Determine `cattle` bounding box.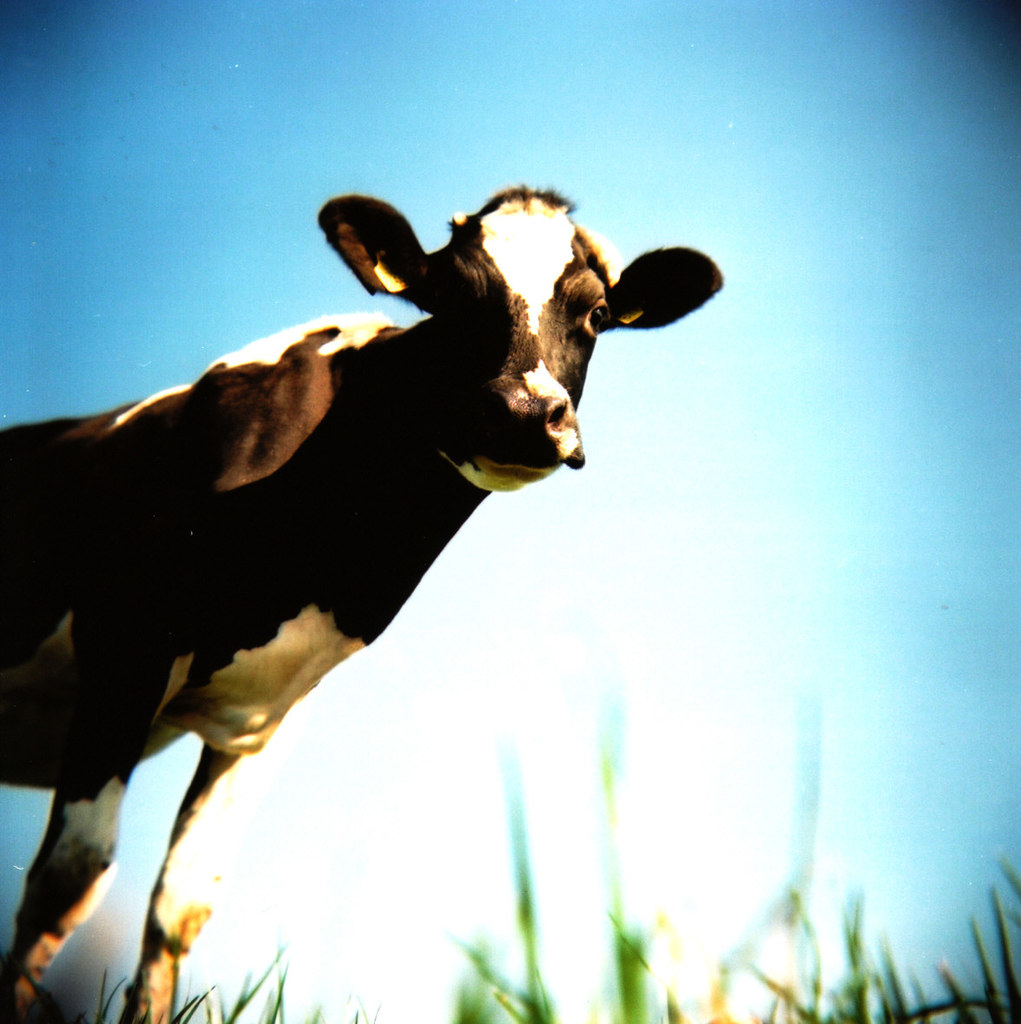
Determined: locate(34, 170, 691, 876).
